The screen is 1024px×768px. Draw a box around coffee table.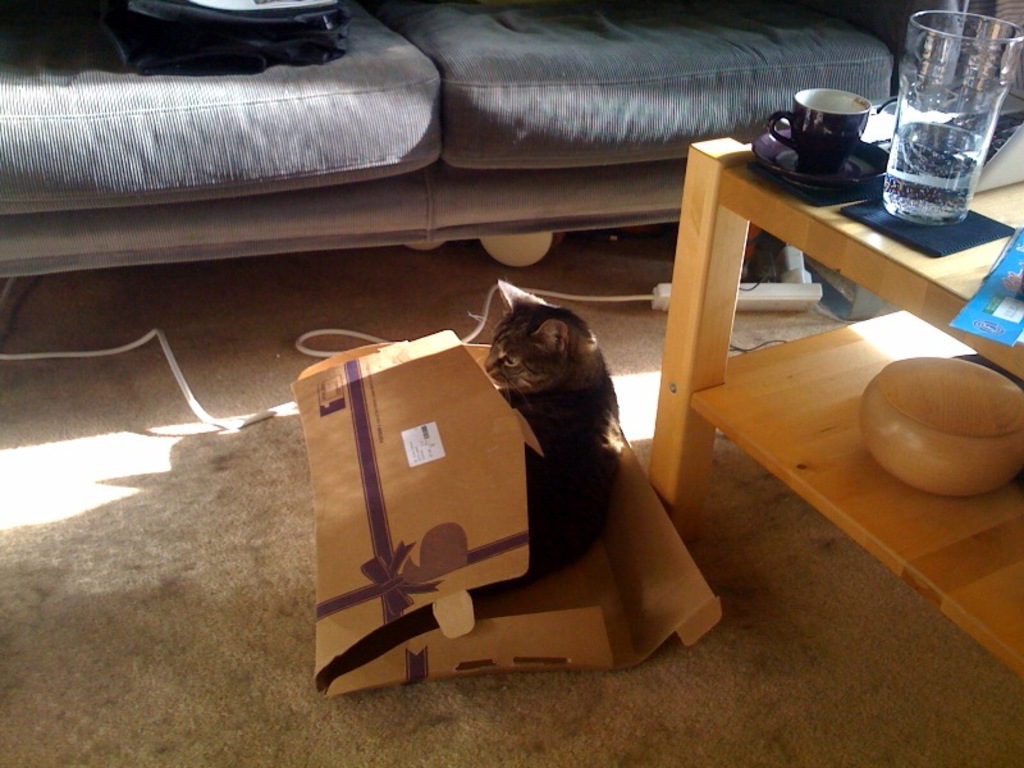
(657,108,1011,626).
